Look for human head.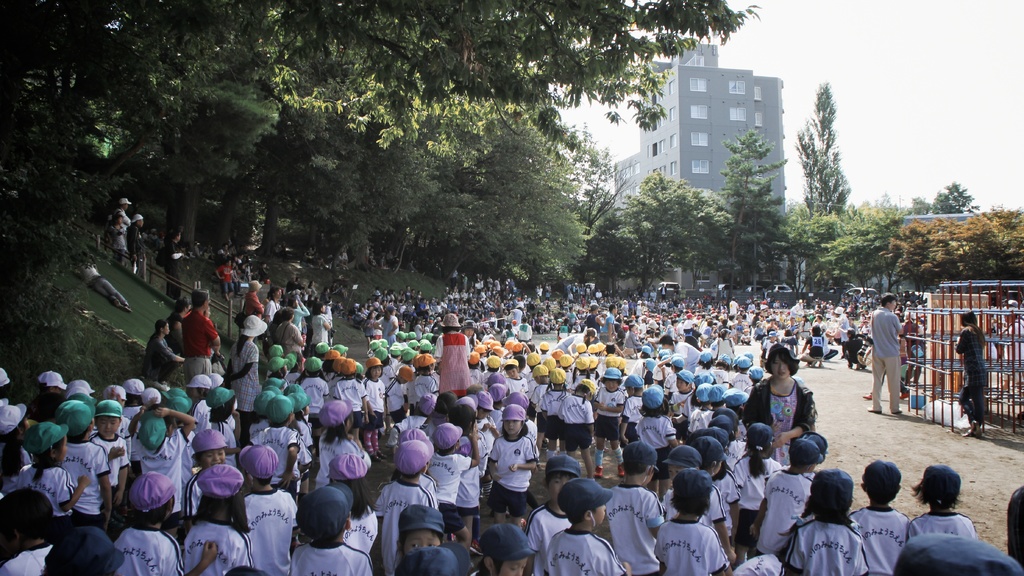
Found: (290, 391, 308, 415).
